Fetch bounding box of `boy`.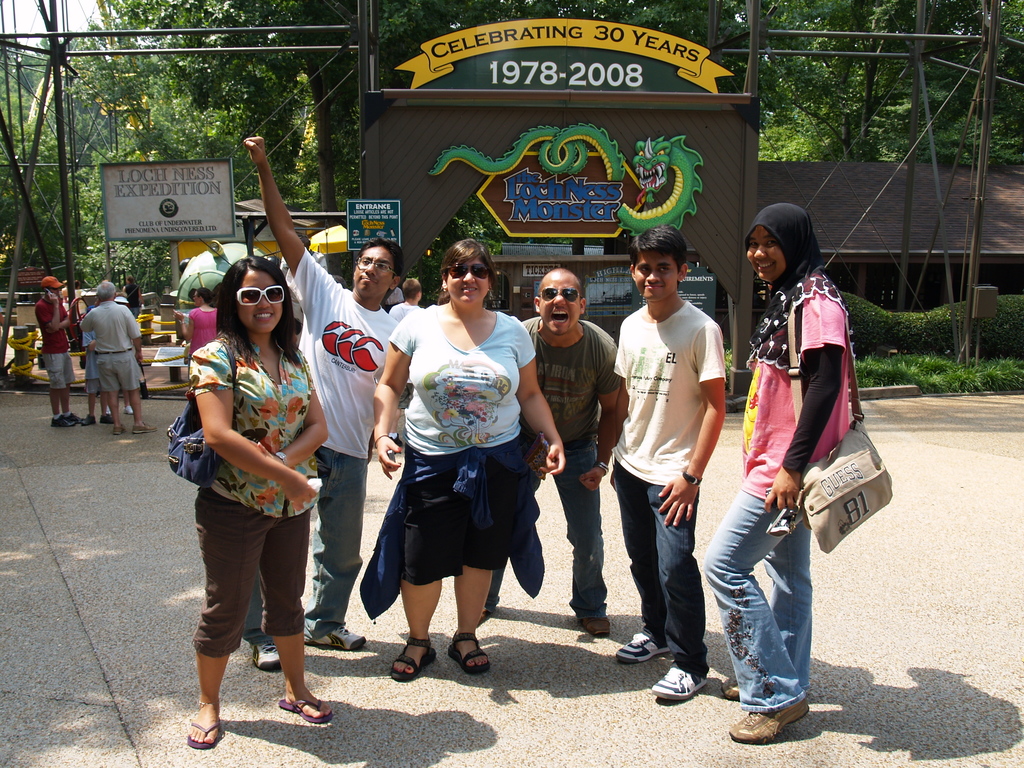
Bbox: bbox(239, 138, 404, 668).
